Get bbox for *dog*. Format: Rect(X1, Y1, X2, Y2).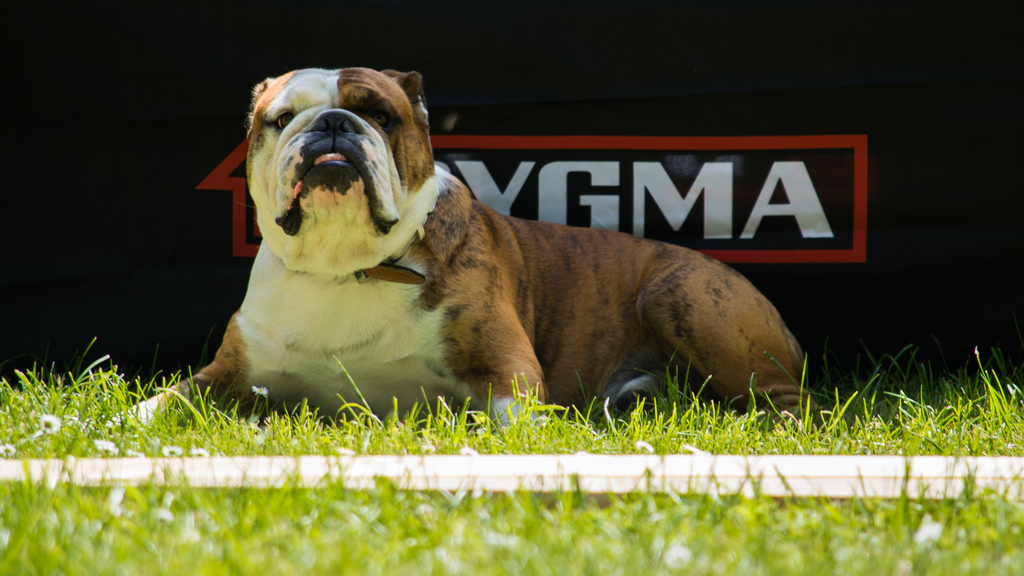
Rect(116, 62, 817, 423).
